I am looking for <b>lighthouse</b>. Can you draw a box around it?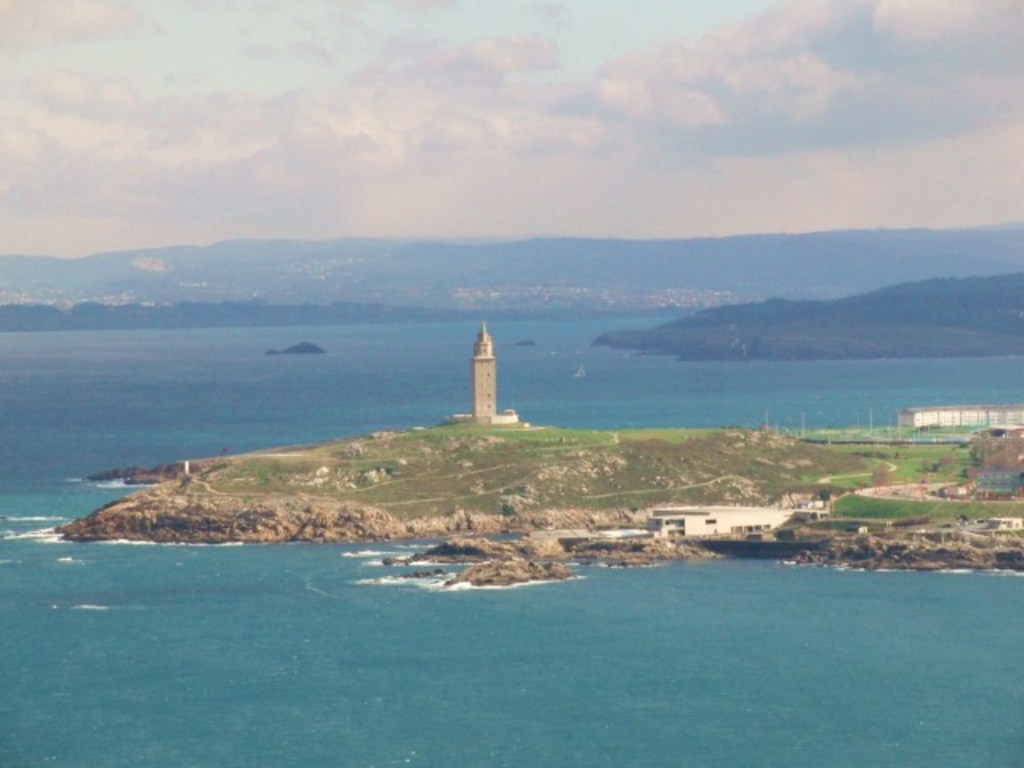
Sure, the bounding box is locate(450, 317, 515, 426).
